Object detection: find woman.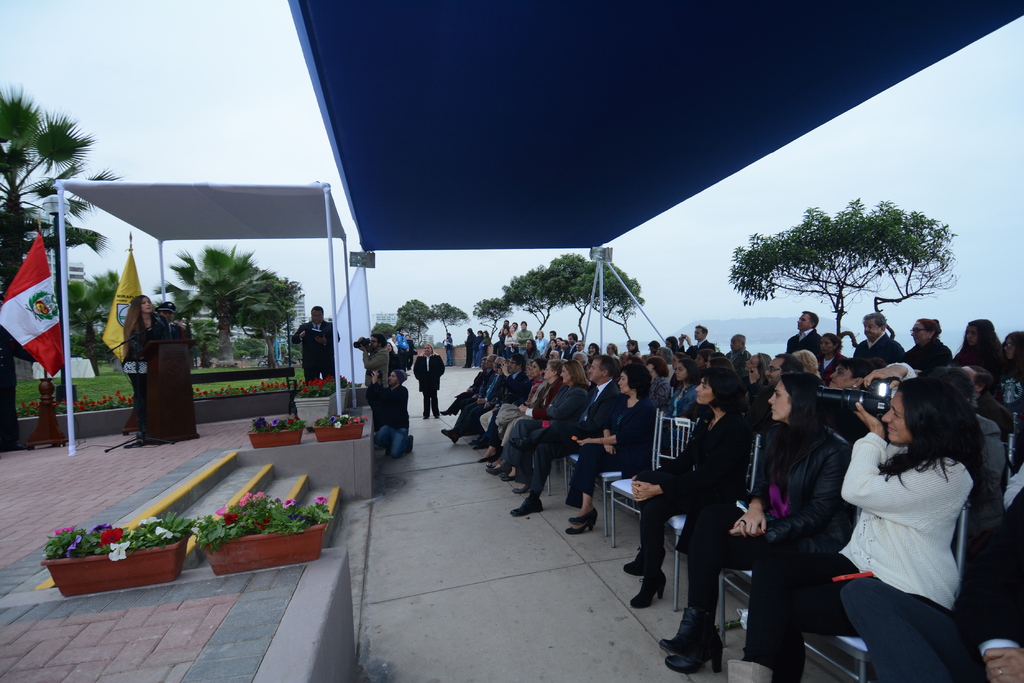
bbox(653, 338, 659, 353).
